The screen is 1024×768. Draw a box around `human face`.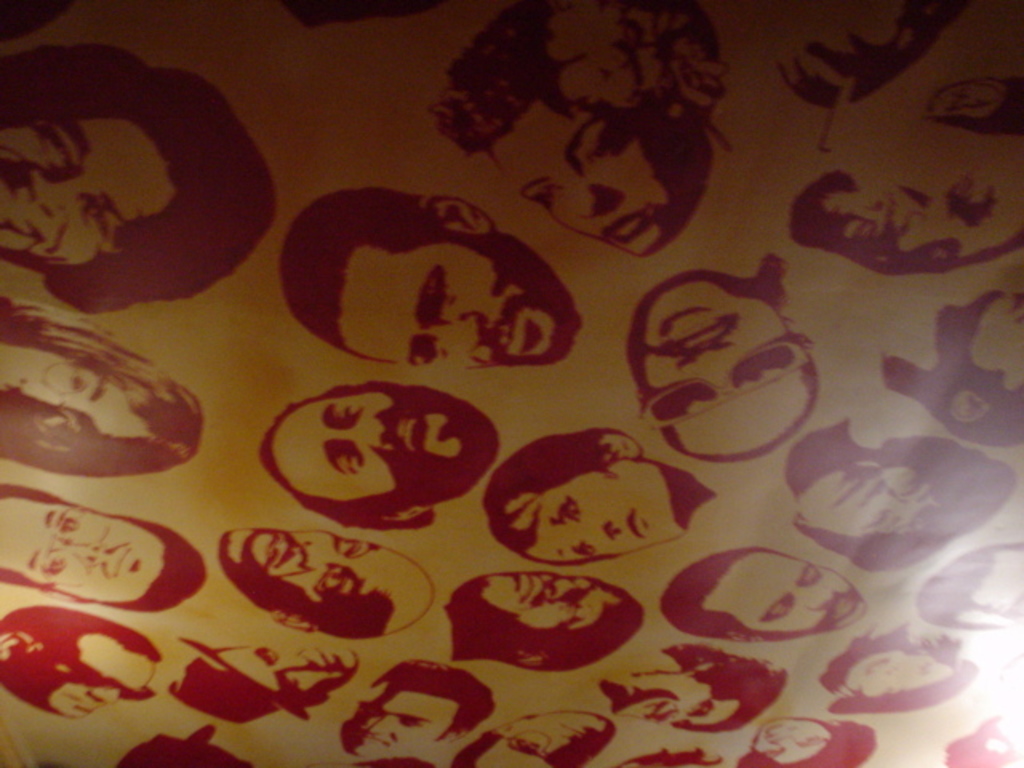
{"left": 206, "top": 638, "right": 362, "bottom": 702}.
